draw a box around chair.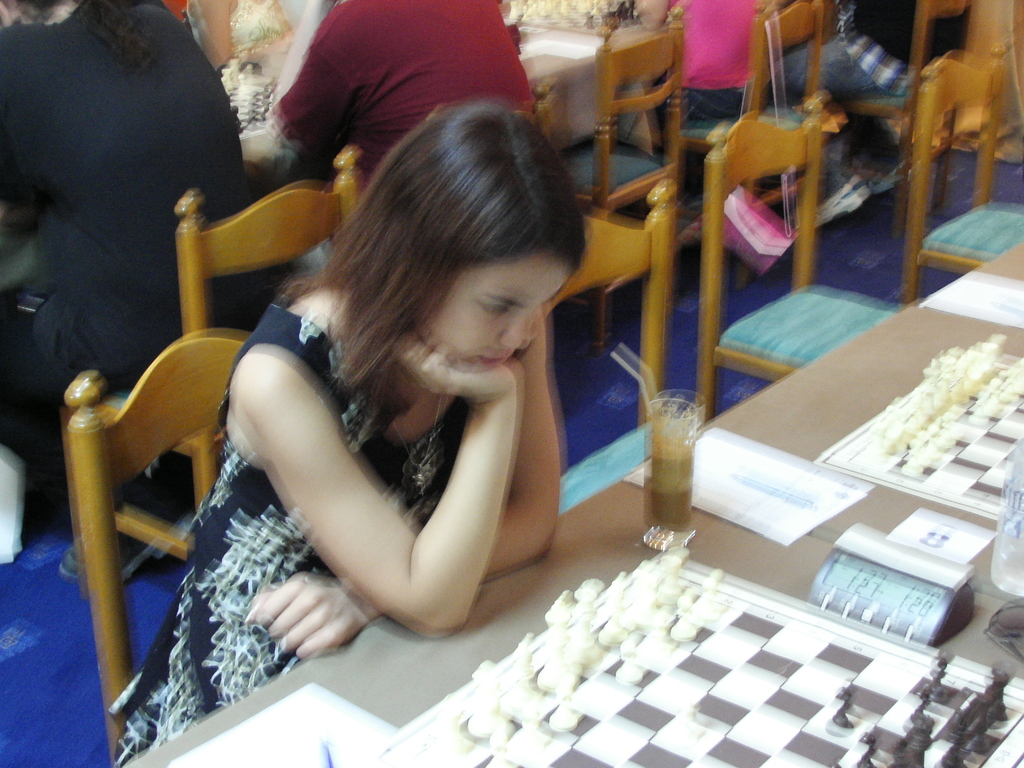
[99, 146, 362, 597].
